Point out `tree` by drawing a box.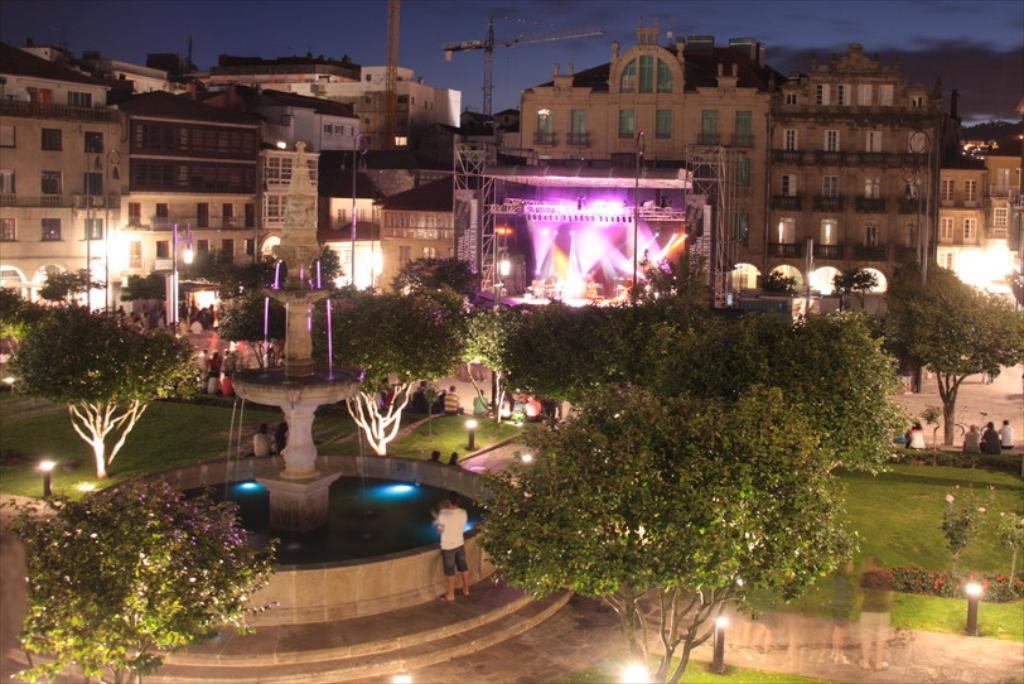
locate(0, 477, 276, 683).
